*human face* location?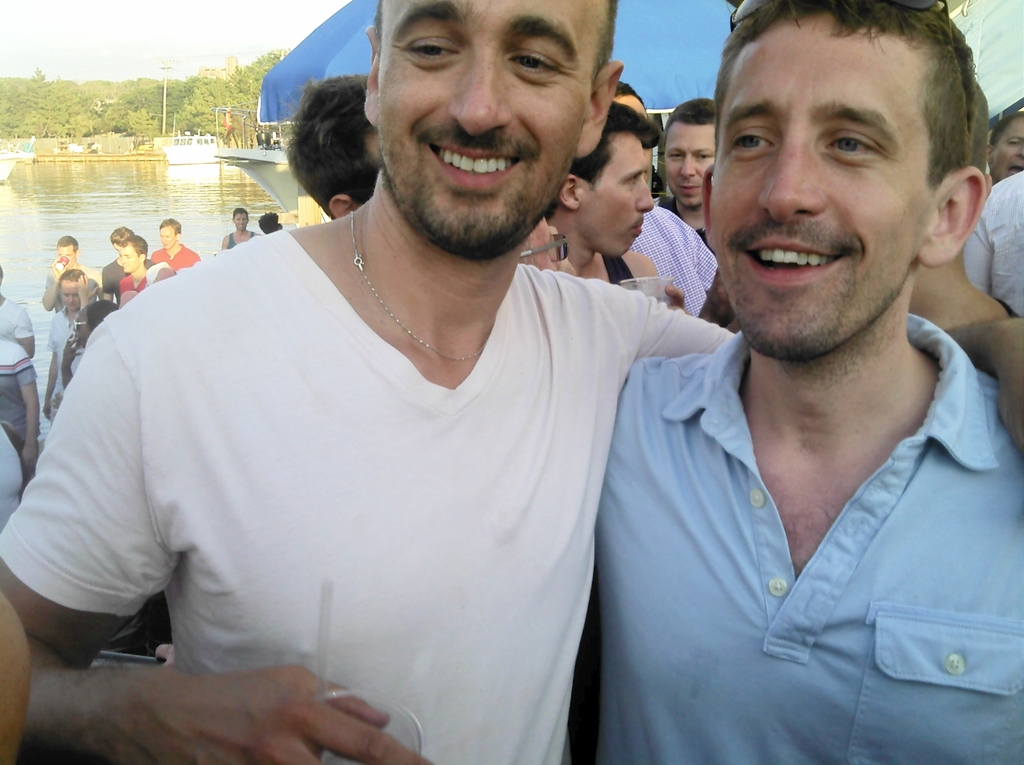
box=[995, 113, 1020, 186]
